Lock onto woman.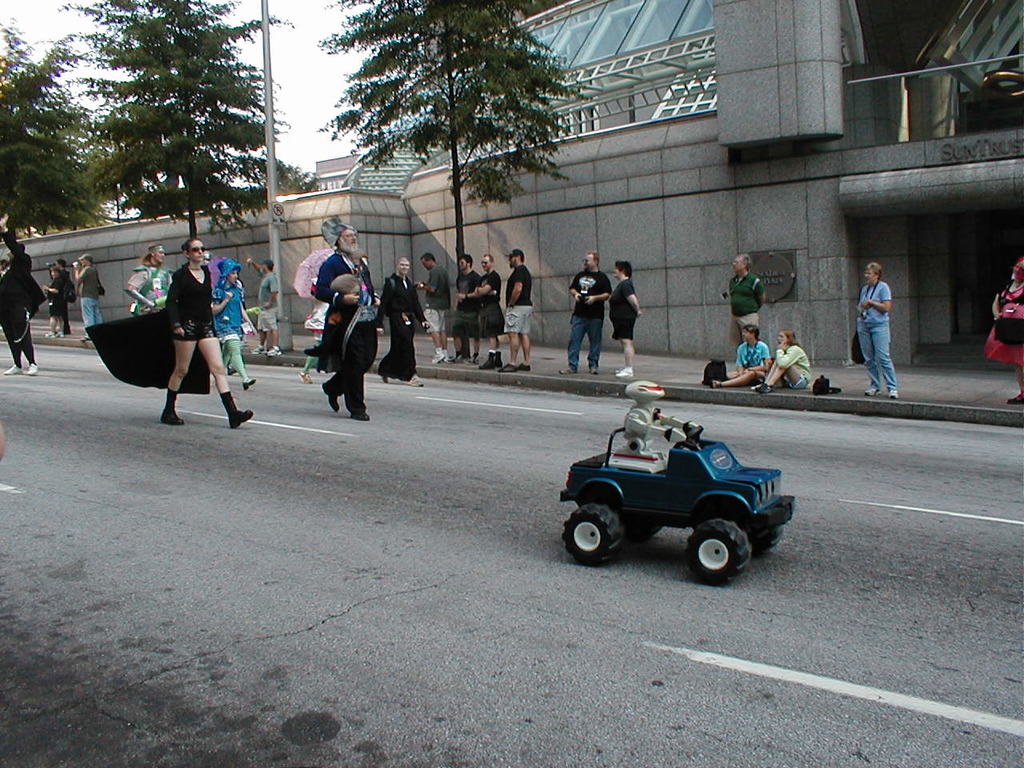
Locked: crop(603, 259, 646, 374).
